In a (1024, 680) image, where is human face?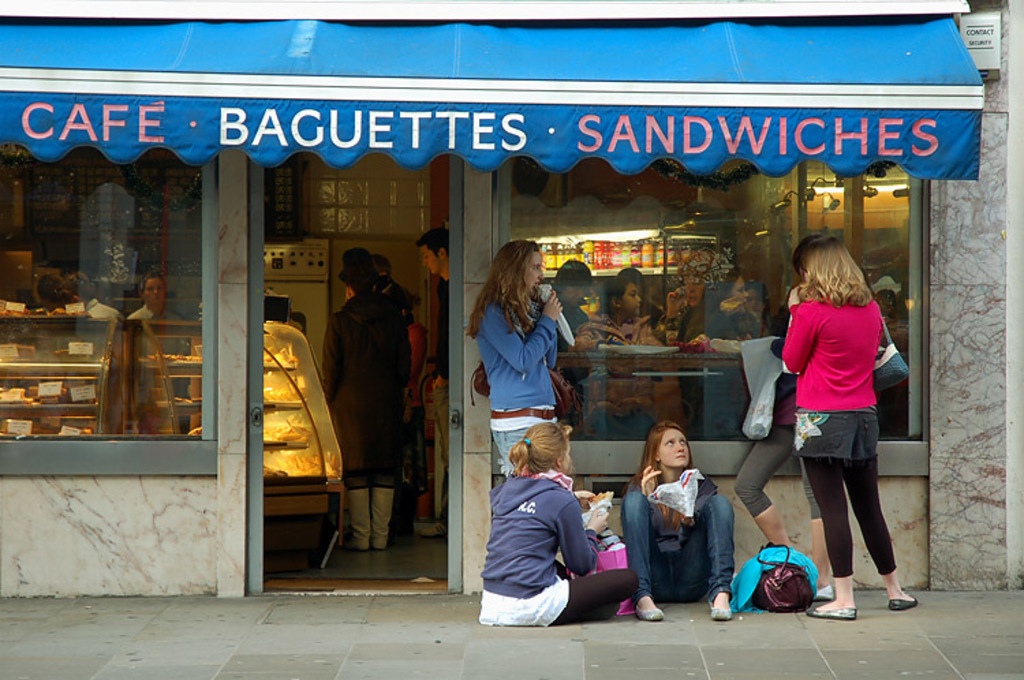
region(522, 253, 549, 298).
